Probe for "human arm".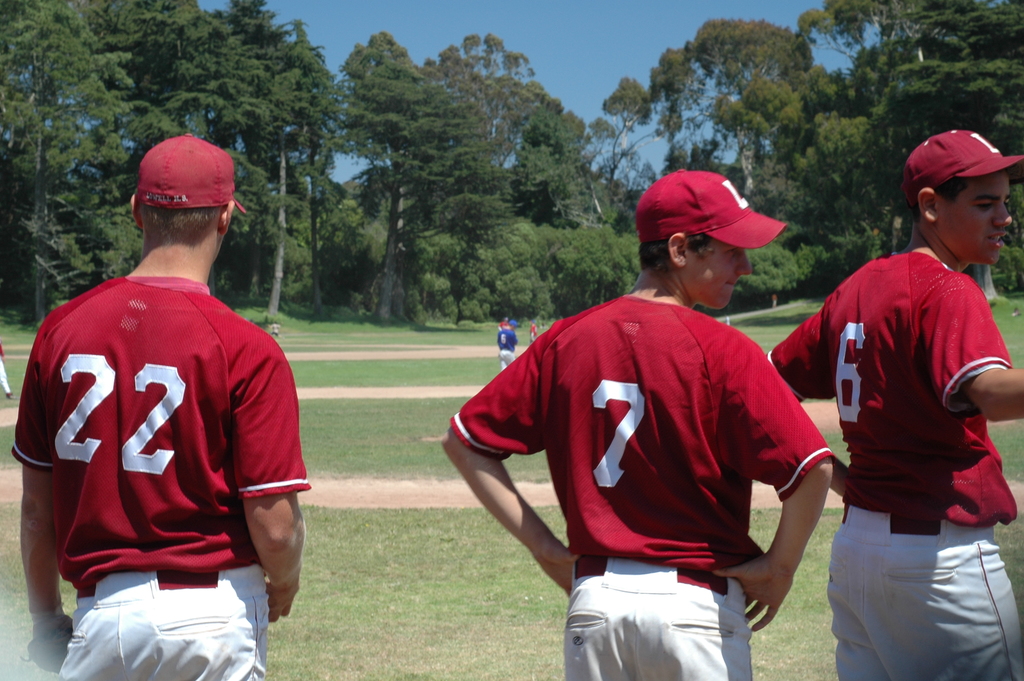
Probe result: <bbox>429, 343, 579, 593</bbox>.
